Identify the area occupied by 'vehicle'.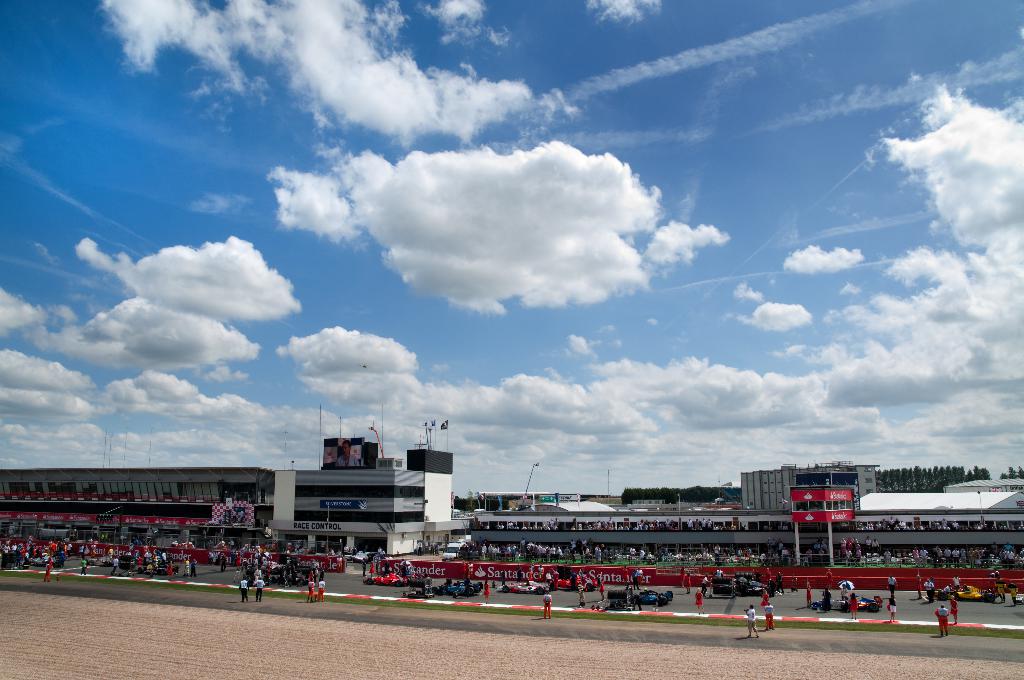
Area: bbox=(493, 579, 552, 594).
